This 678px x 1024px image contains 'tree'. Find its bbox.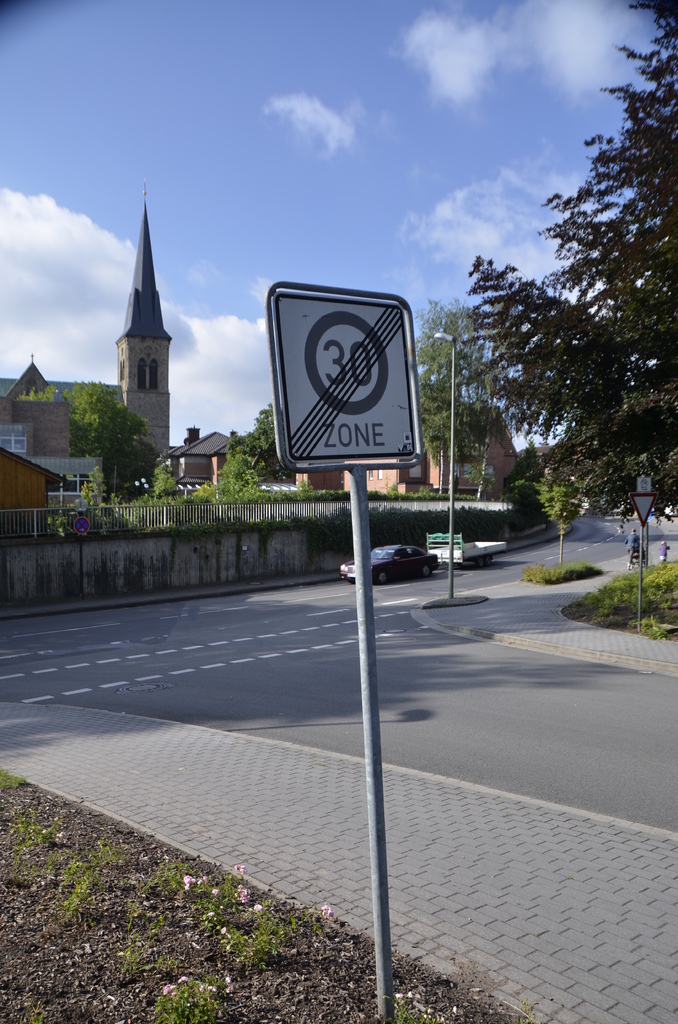
4,379,154,514.
